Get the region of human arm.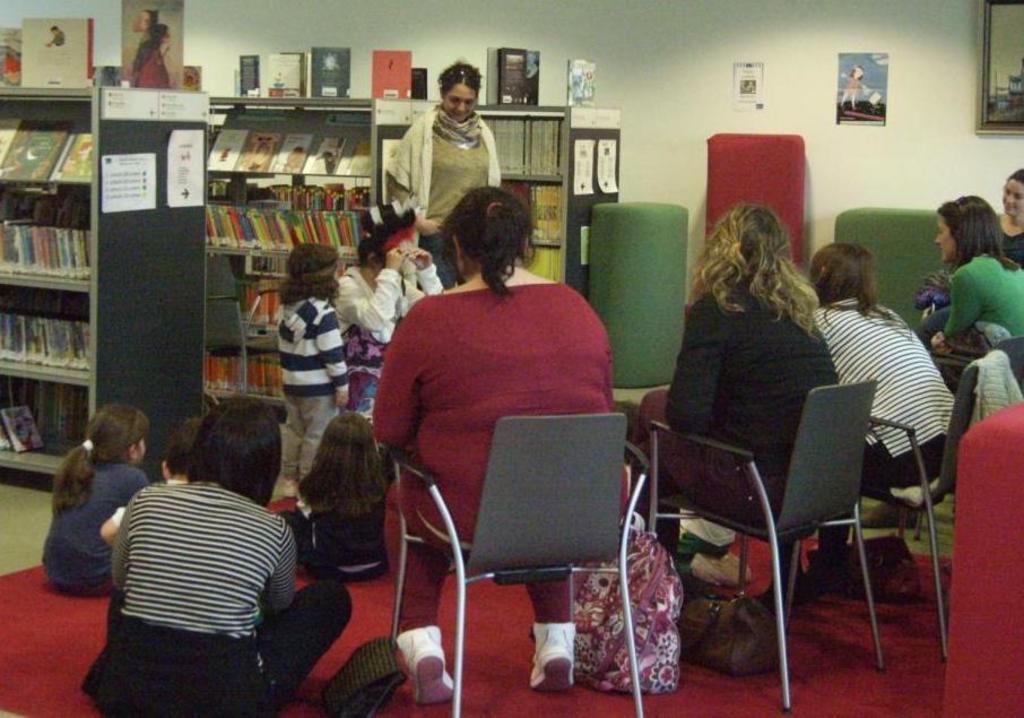
663,292,732,432.
